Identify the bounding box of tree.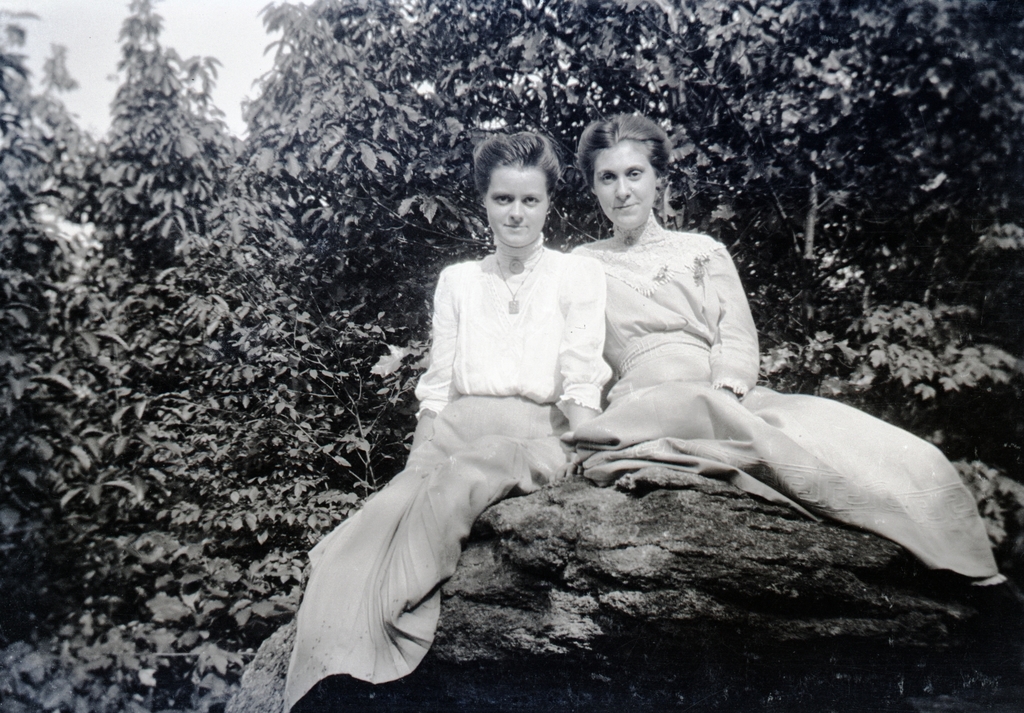
bbox=[0, 0, 1023, 712].
